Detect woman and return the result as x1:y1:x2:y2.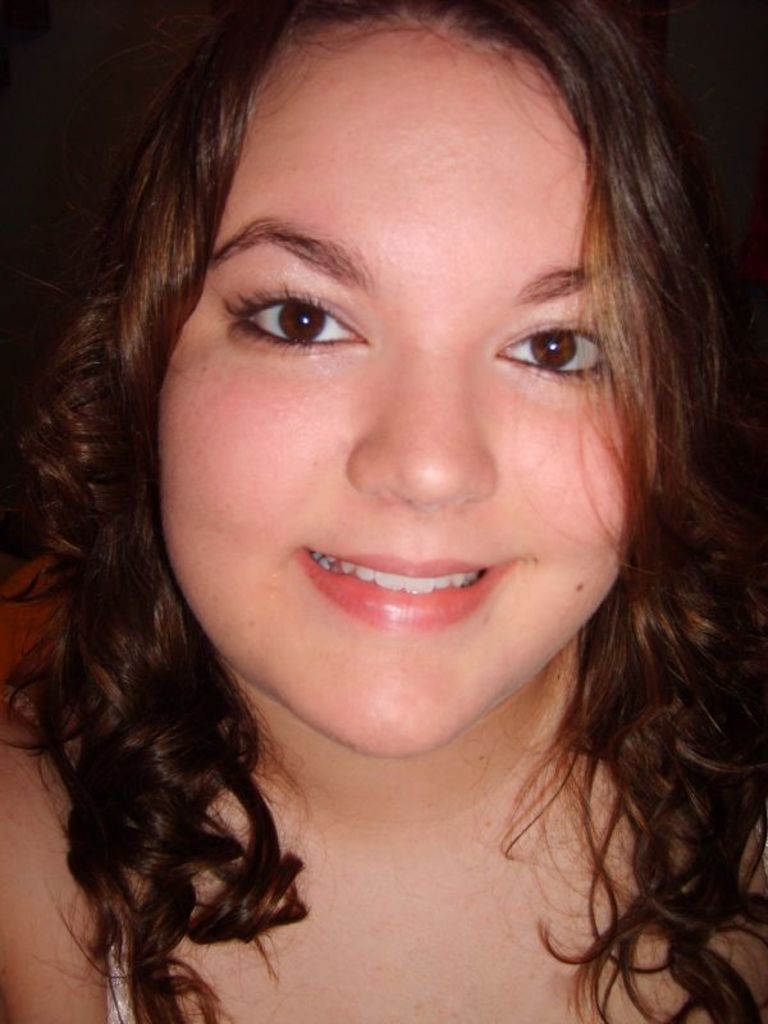
0:0:767:1023.
